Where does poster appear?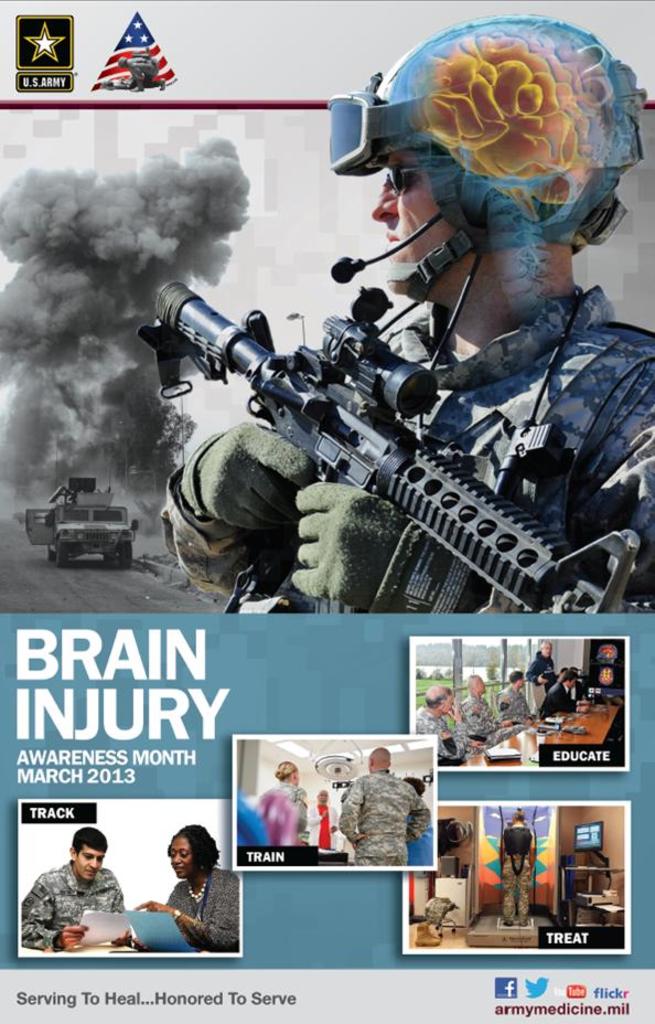
Appears at <box>0,0,654,1023</box>.
